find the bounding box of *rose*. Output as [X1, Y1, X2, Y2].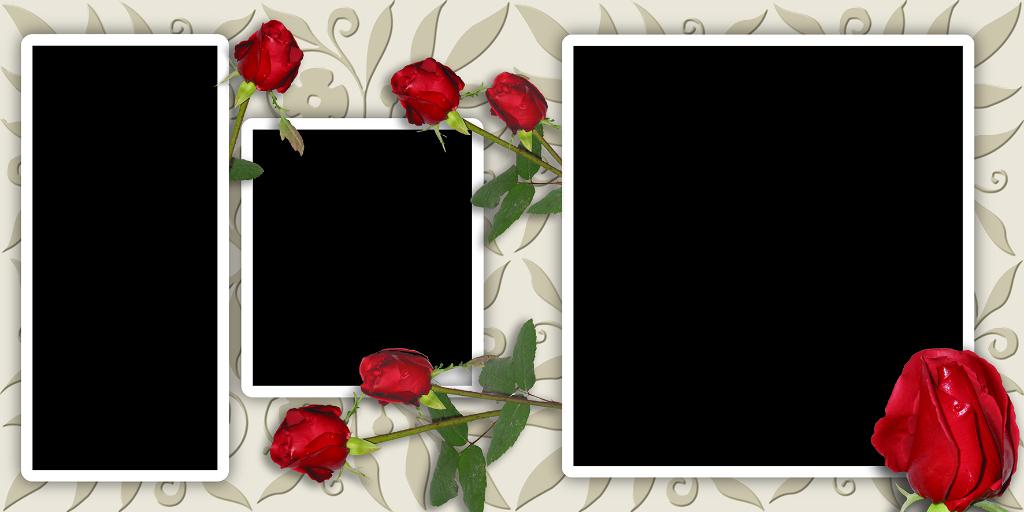
[872, 345, 1018, 511].
